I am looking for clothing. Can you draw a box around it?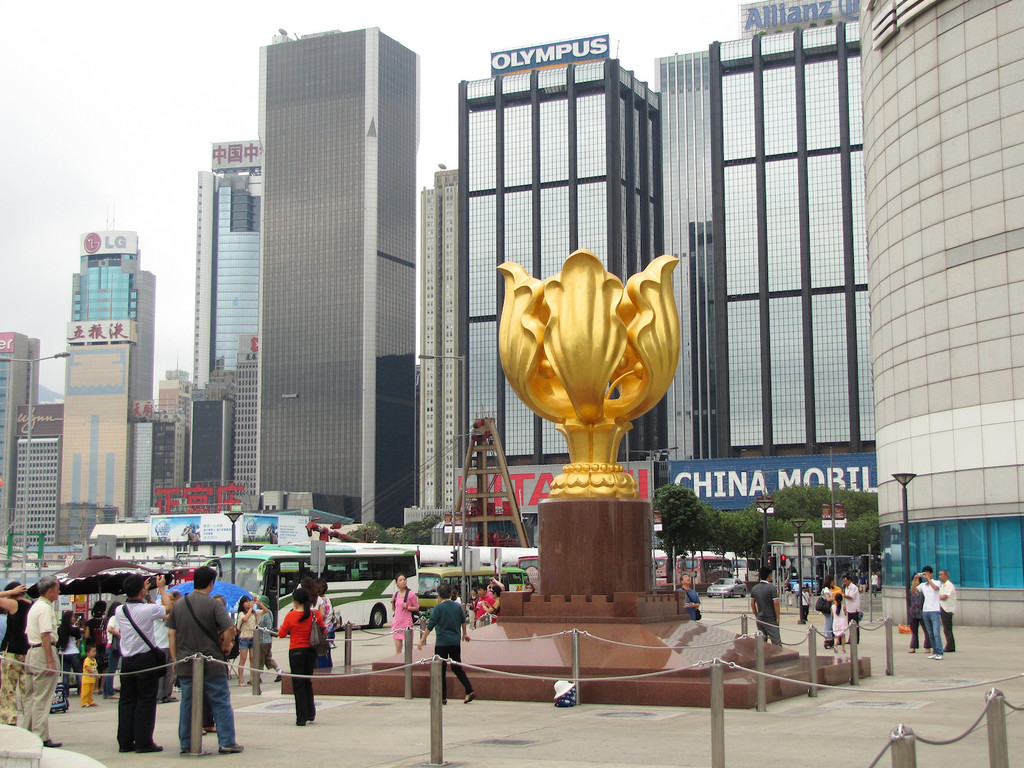
Sure, the bounding box is select_region(280, 601, 333, 725).
